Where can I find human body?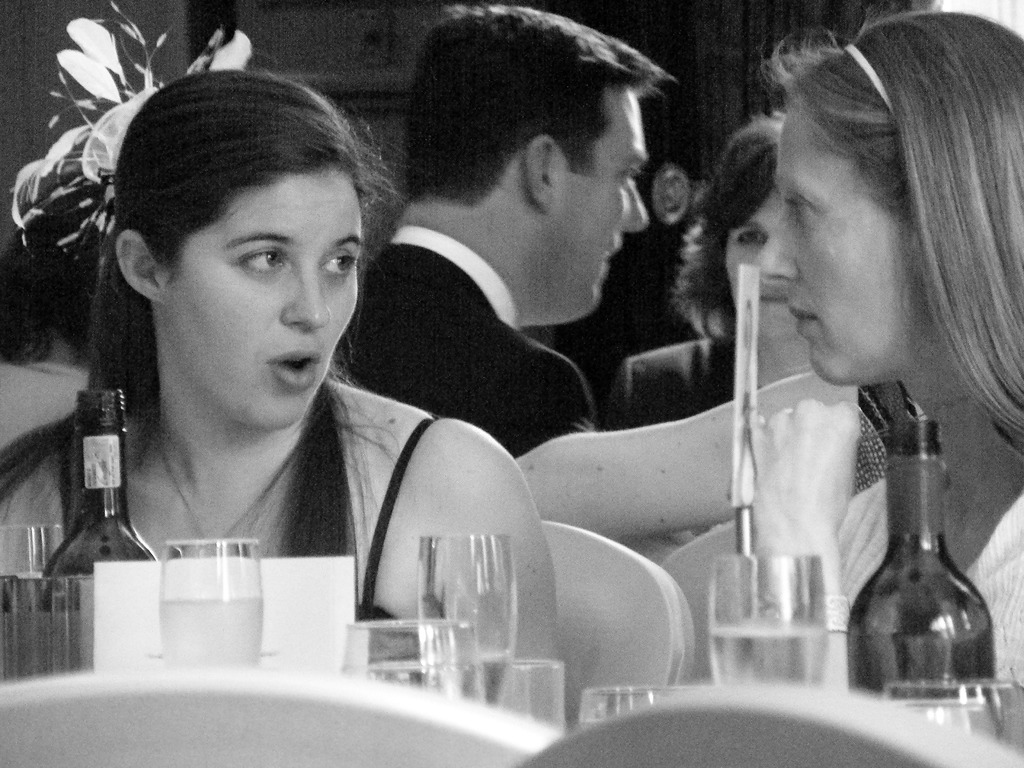
You can find it at locate(589, 111, 812, 434).
